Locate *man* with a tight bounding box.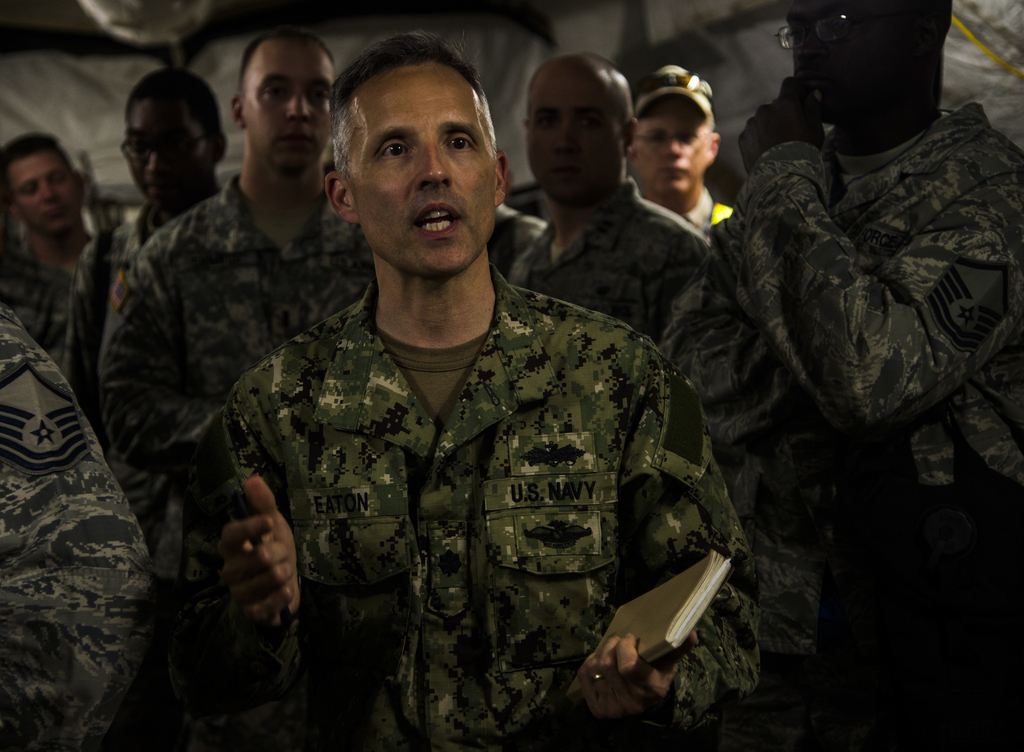
box=[618, 64, 738, 233].
